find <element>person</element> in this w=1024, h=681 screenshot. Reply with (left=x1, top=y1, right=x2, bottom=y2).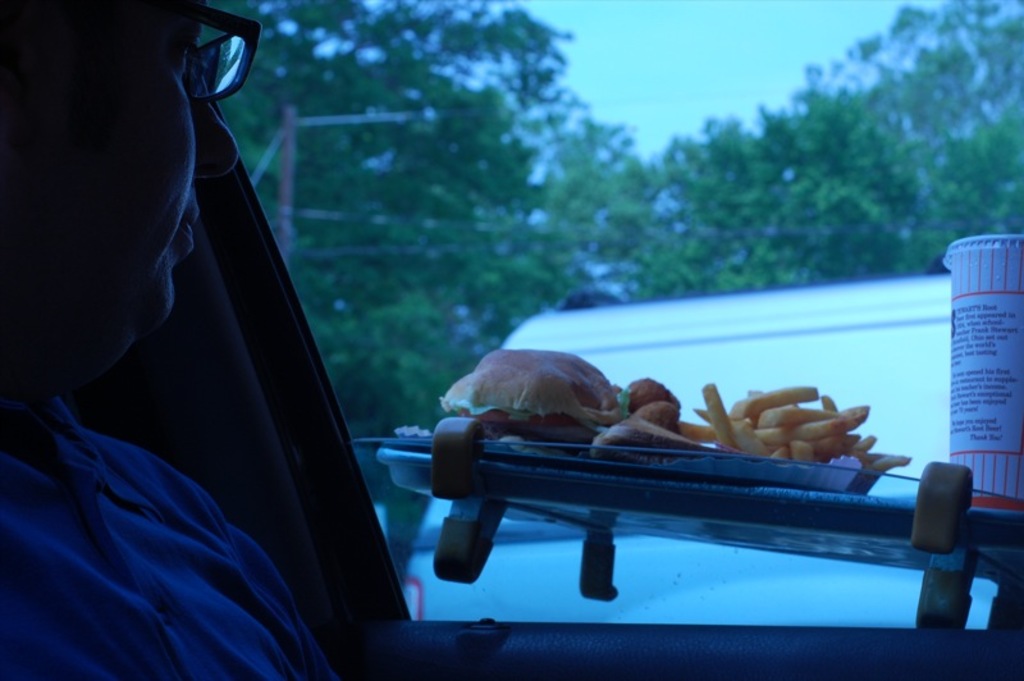
(left=0, top=0, right=348, bottom=680).
